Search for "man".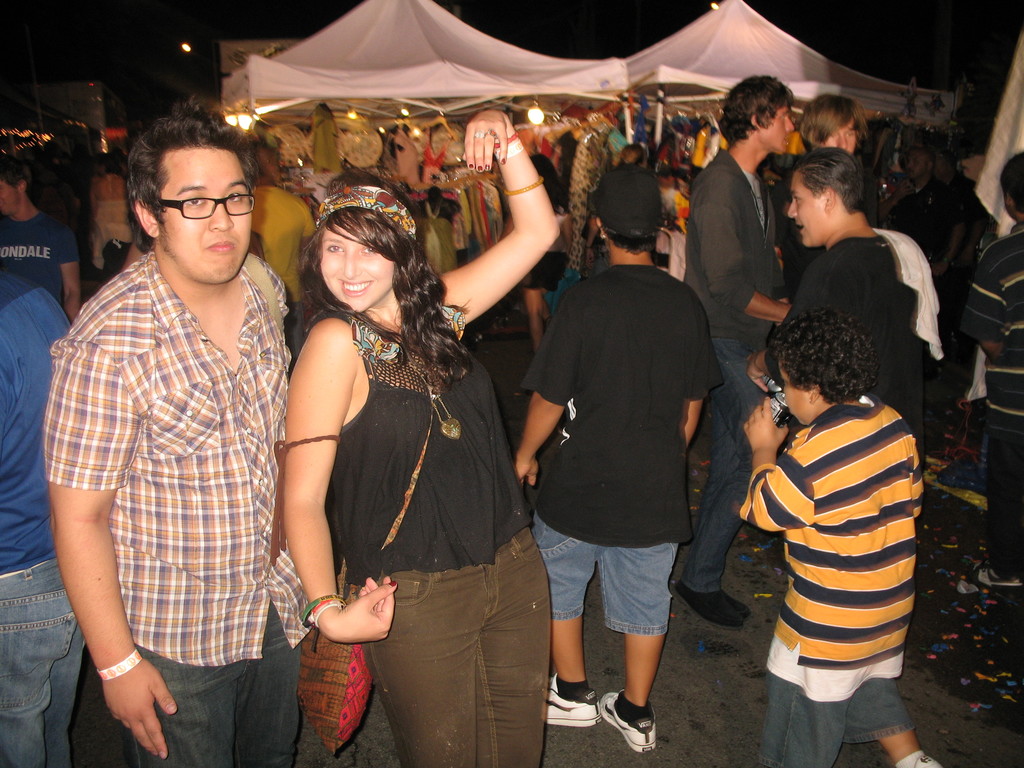
Found at <box>513,159,722,755</box>.
